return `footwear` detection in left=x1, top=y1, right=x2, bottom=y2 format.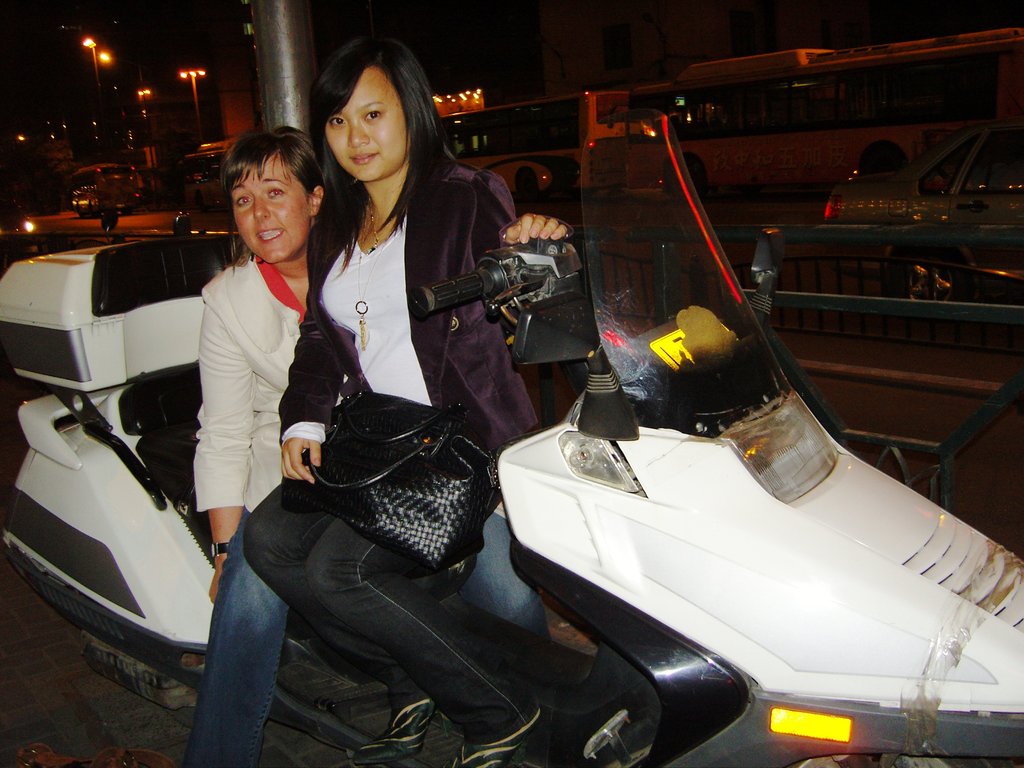
left=351, top=696, right=431, bottom=767.
